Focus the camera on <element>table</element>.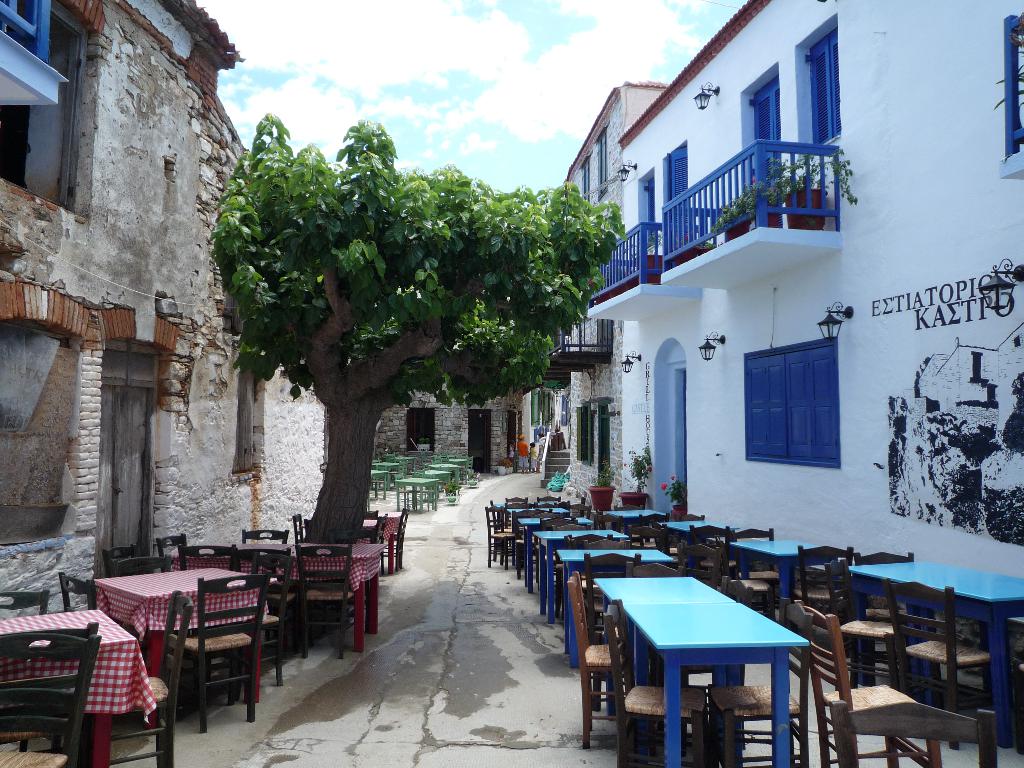
Focus region: l=493, t=502, r=559, b=527.
